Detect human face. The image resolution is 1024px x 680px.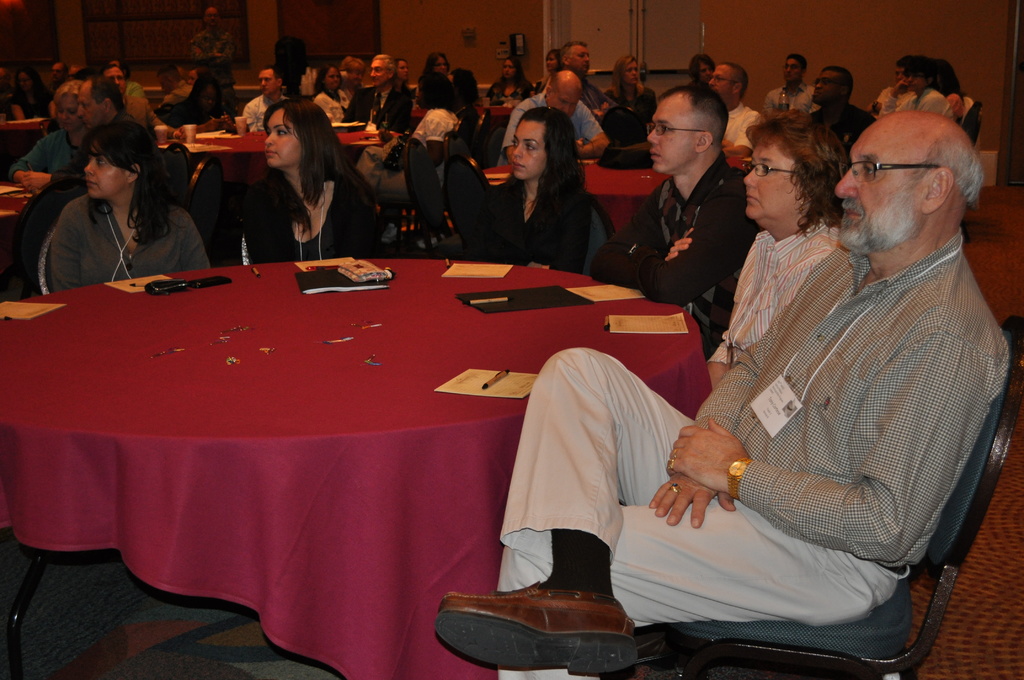
(left=76, top=88, right=101, bottom=133).
